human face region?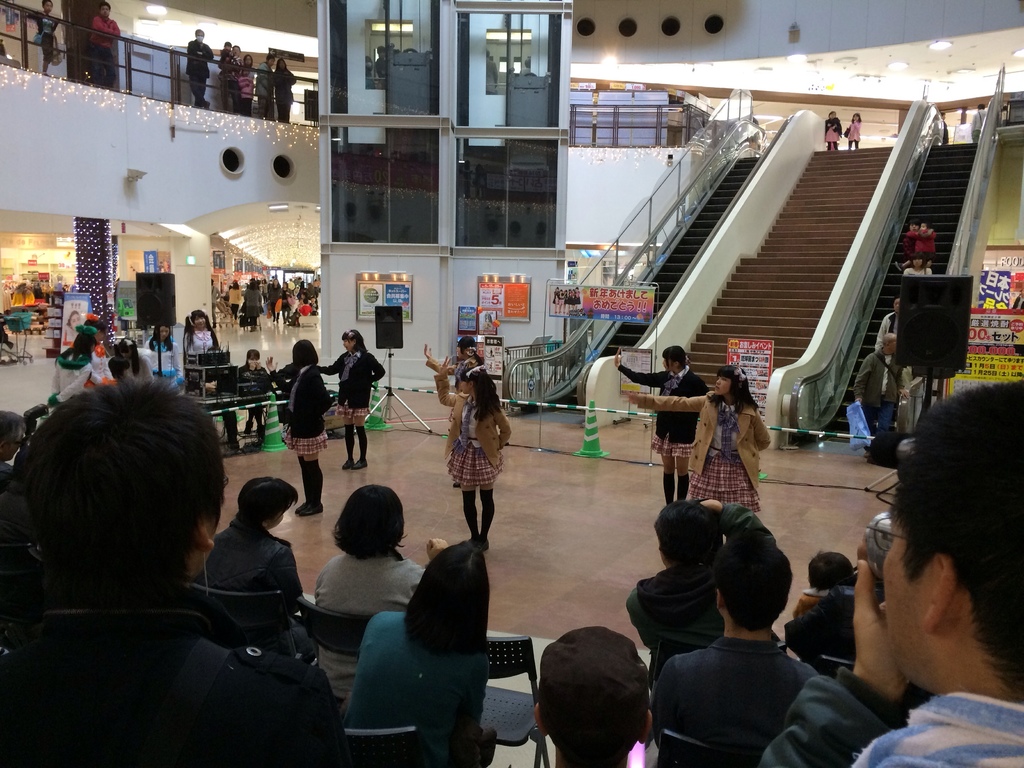
pyautogui.locateOnScreen(879, 505, 925, 691)
